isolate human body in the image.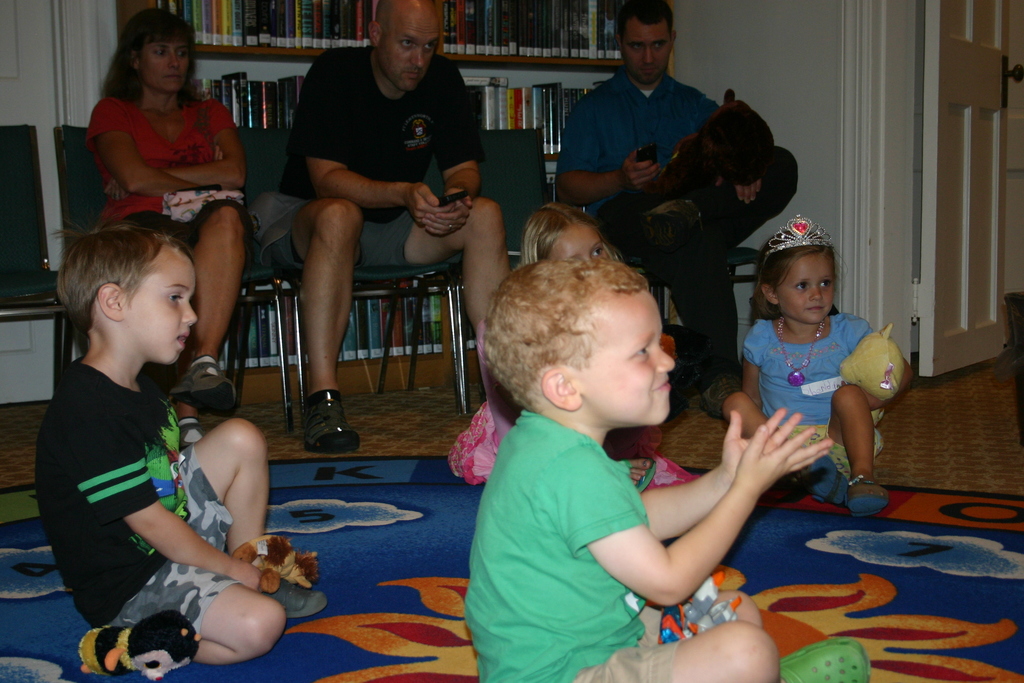
Isolated region: 720/204/915/513.
